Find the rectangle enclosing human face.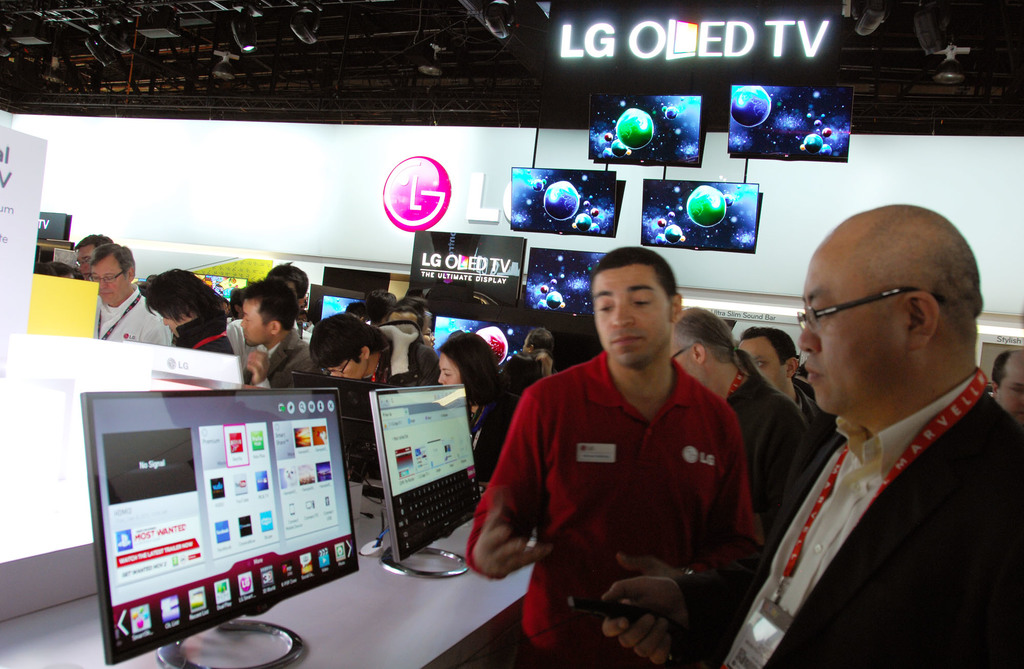
pyautogui.locateOnScreen(323, 360, 369, 380).
